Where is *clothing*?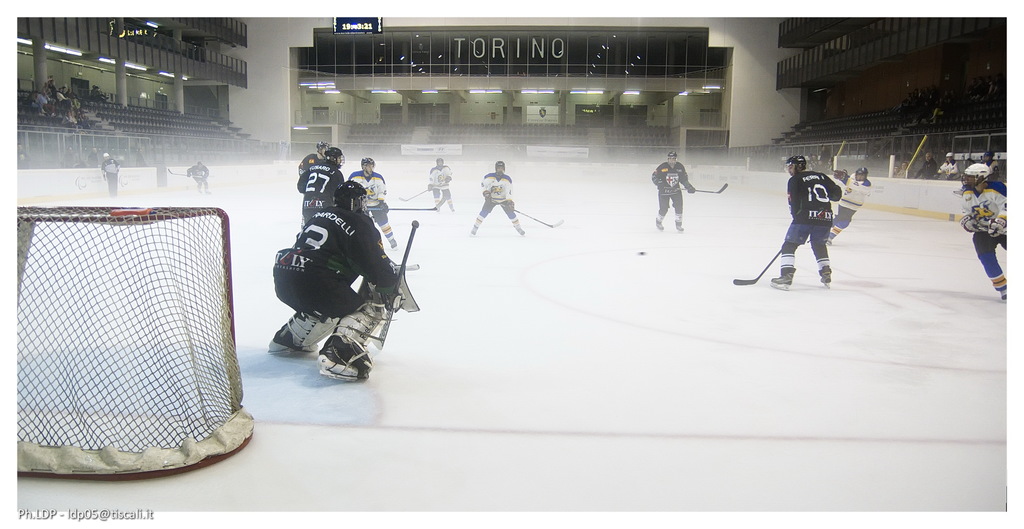
l=341, t=165, r=391, b=234.
